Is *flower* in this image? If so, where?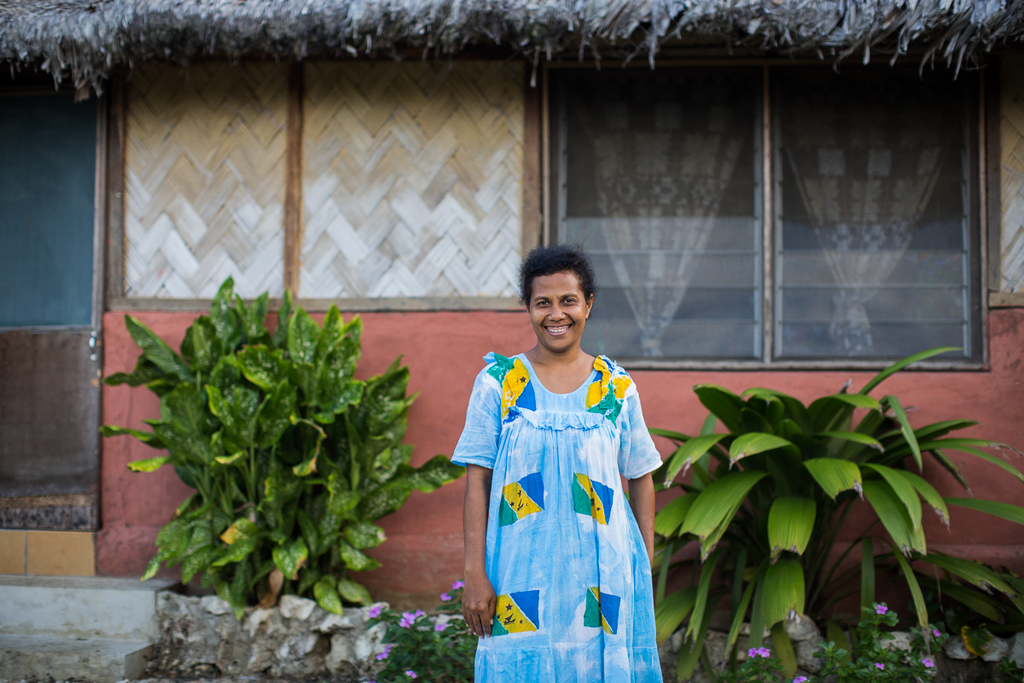
Yes, at box=[748, 651, 753, 662].
